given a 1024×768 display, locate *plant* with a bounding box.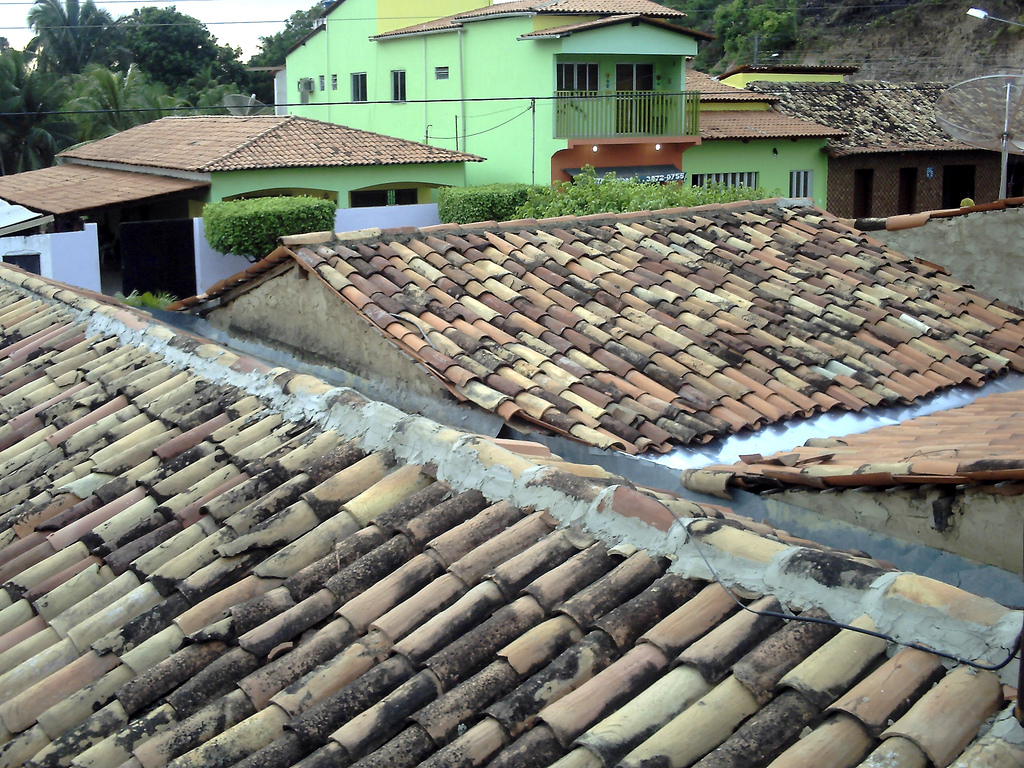
Located: 438:189:541:221.
